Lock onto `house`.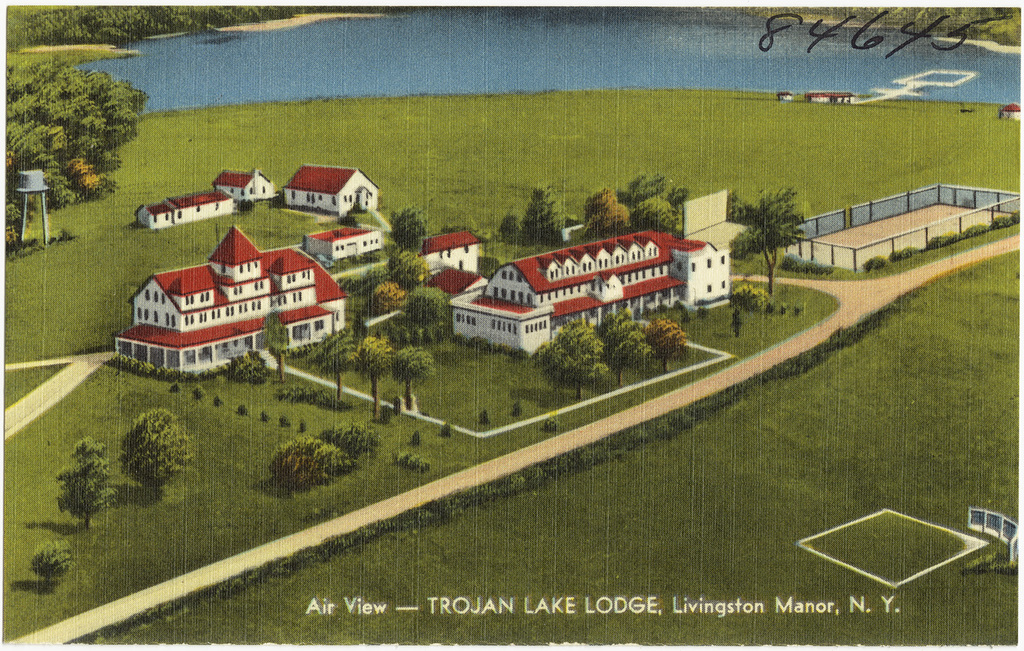
Locked: x1=419 y1=226 x2=479 y2=270.
